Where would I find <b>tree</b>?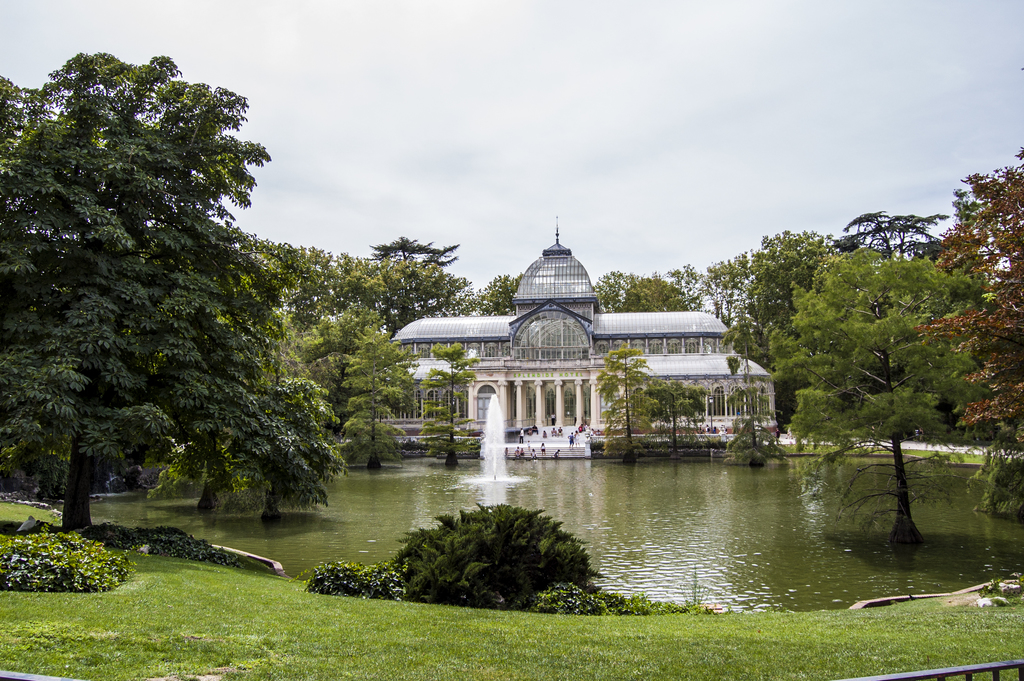
At bbox=[906, 145, 1020, 451].
